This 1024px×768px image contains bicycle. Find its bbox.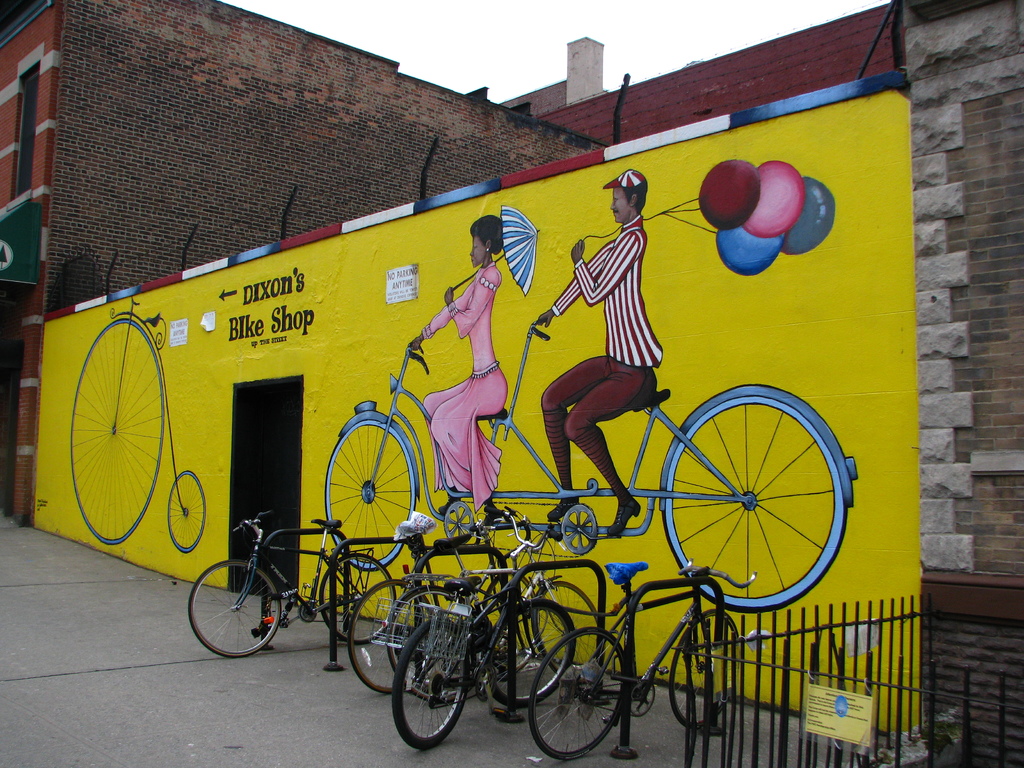
<region>517, 545, 761, 761</region>.
